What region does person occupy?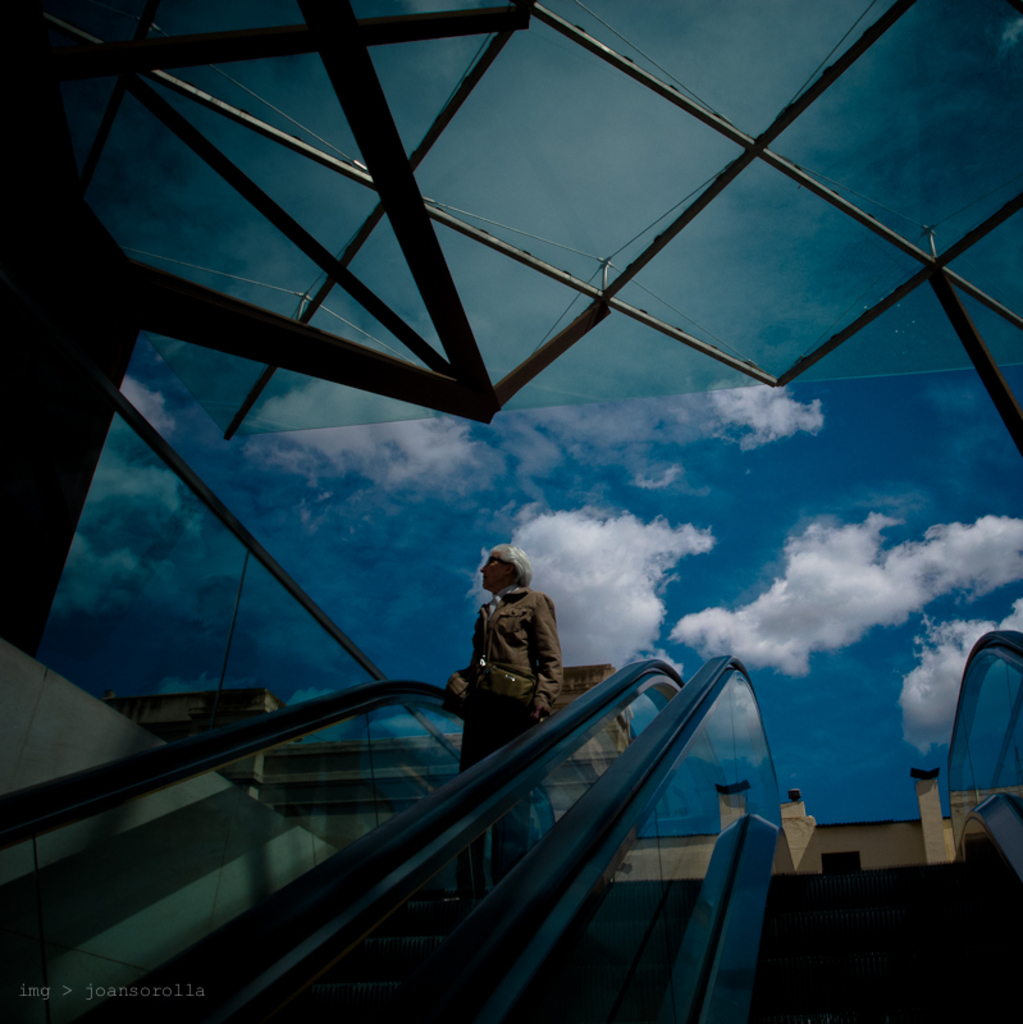
(437, 540, 570, 783).
